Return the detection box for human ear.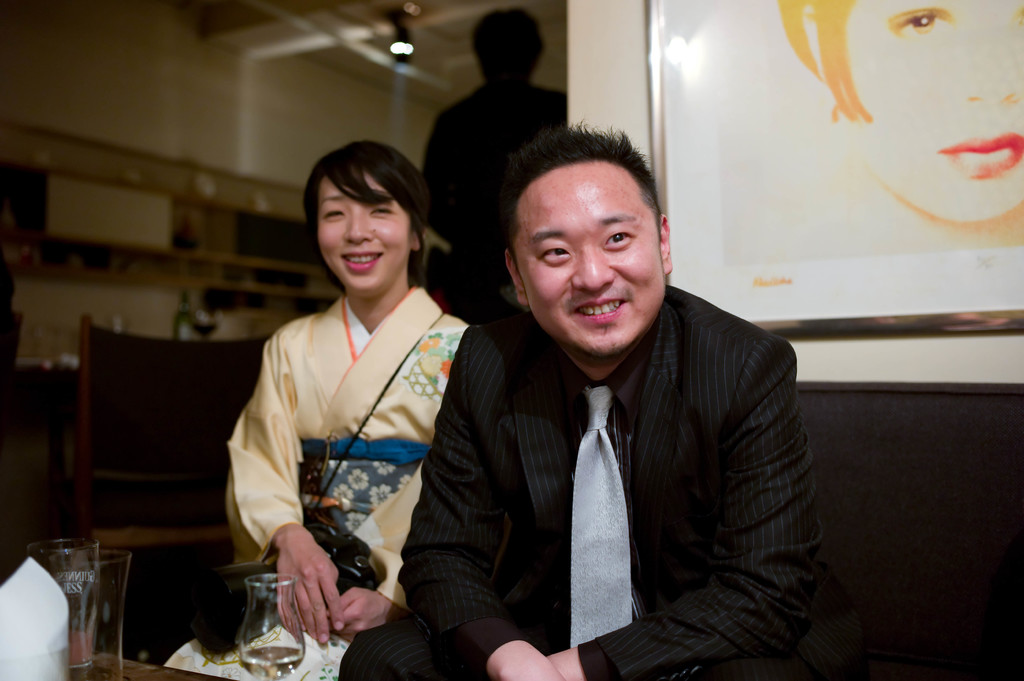
detection(660, 216, 671, 270).
